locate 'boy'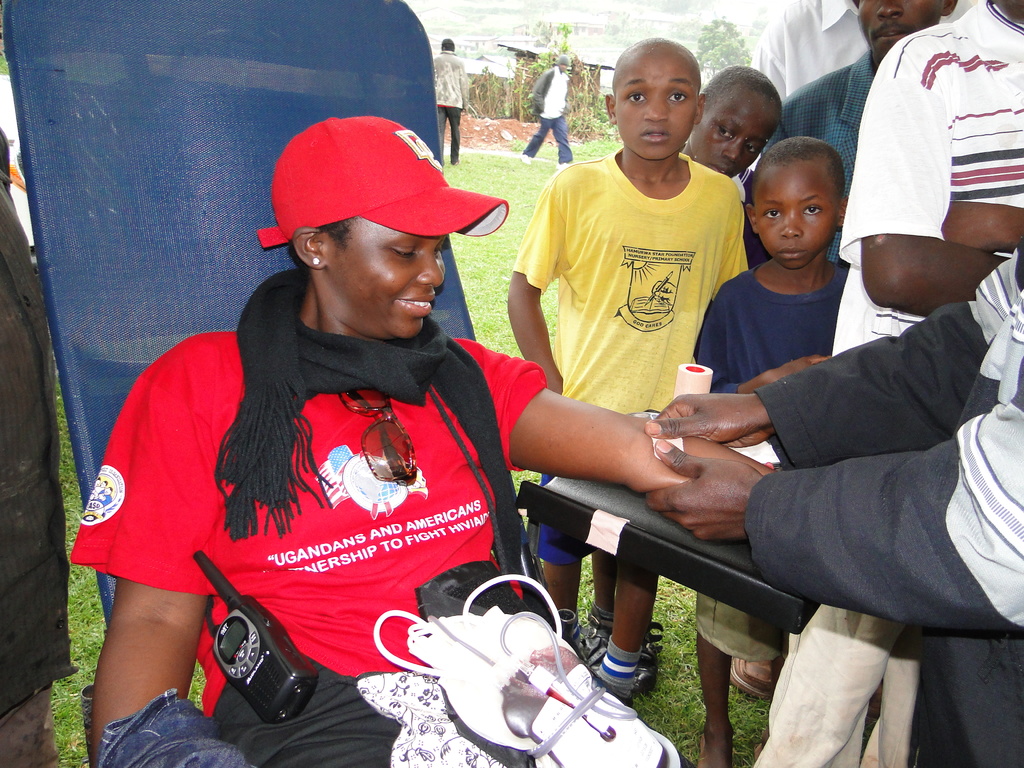
591:66:780:636
